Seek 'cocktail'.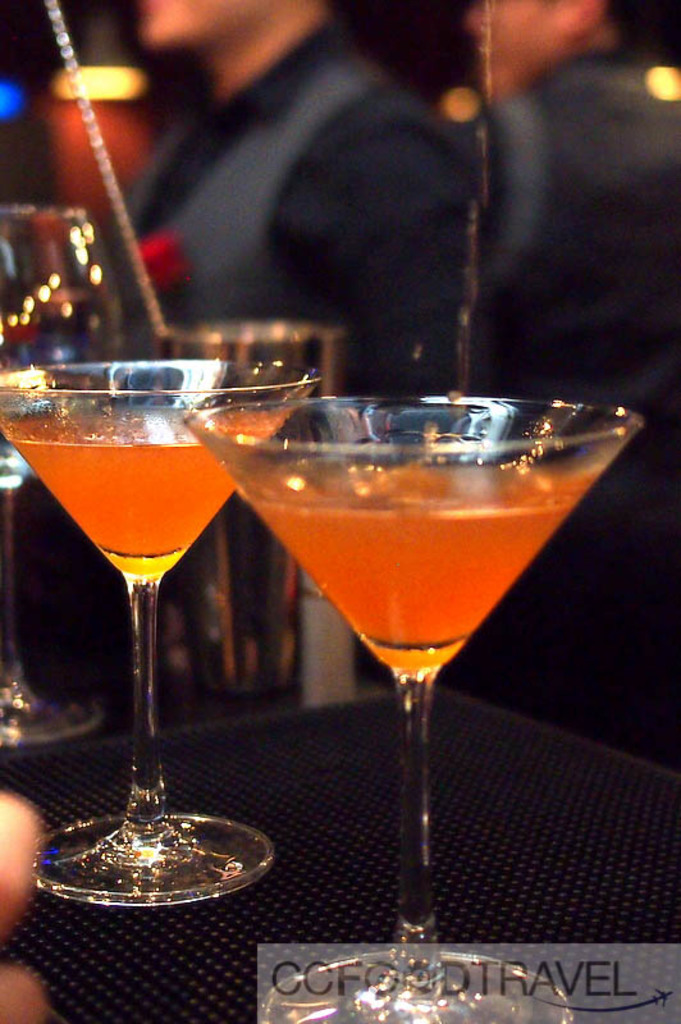
box(196, 390, 649, 1023).
